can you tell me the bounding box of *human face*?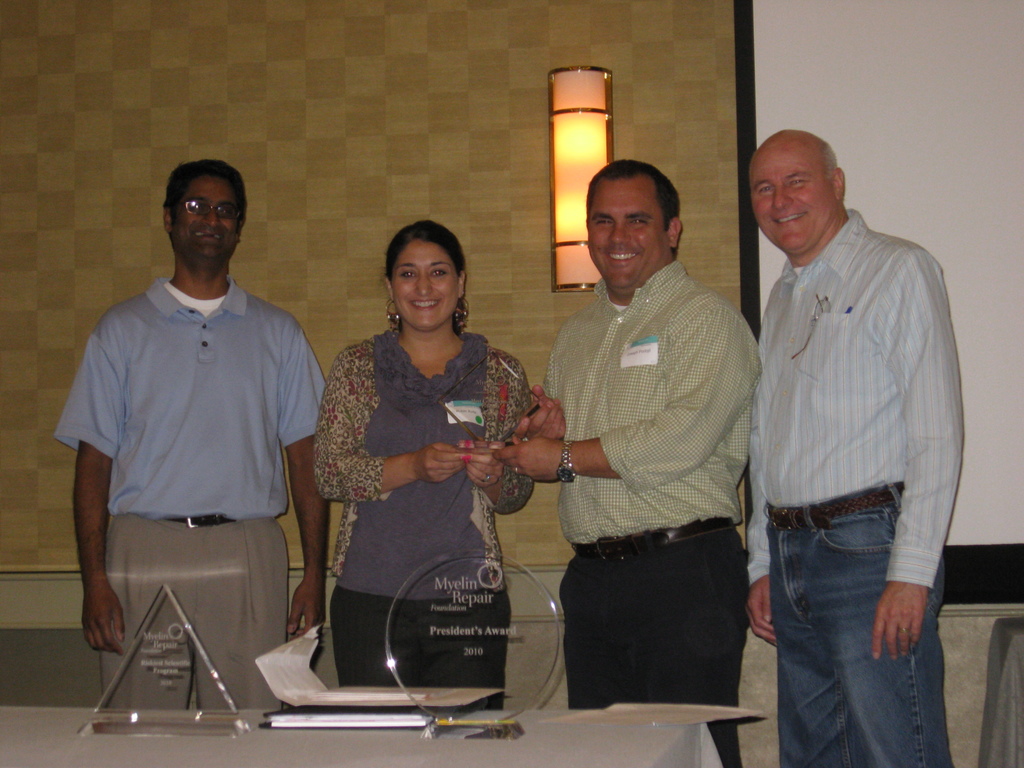
box(588, 180, 668, 285).
